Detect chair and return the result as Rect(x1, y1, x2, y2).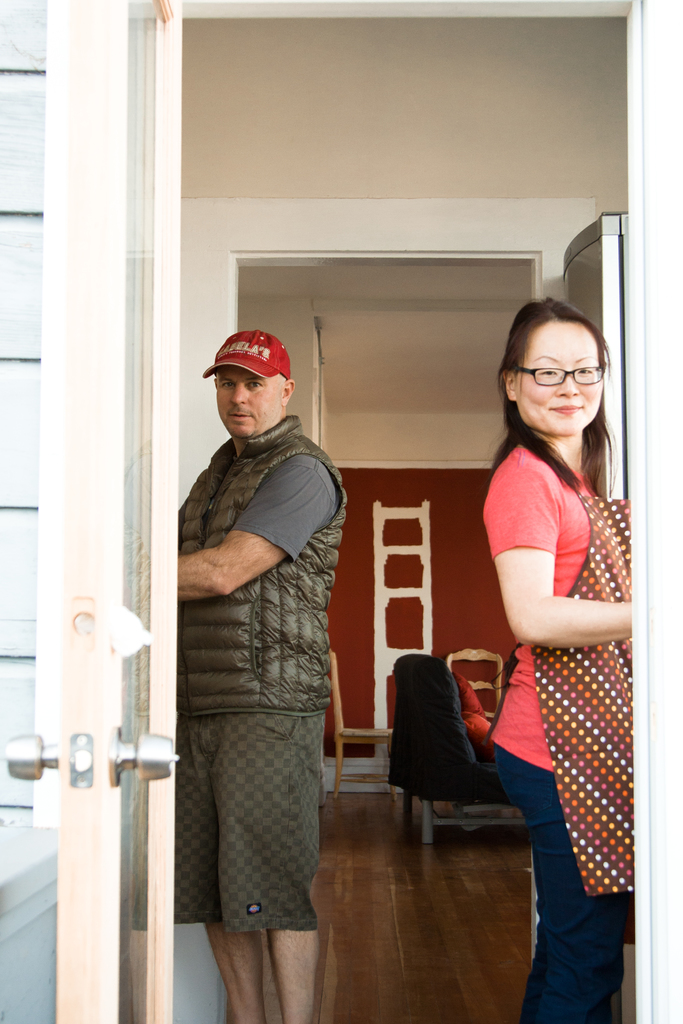
Rect(393, 673, 525, 873).
